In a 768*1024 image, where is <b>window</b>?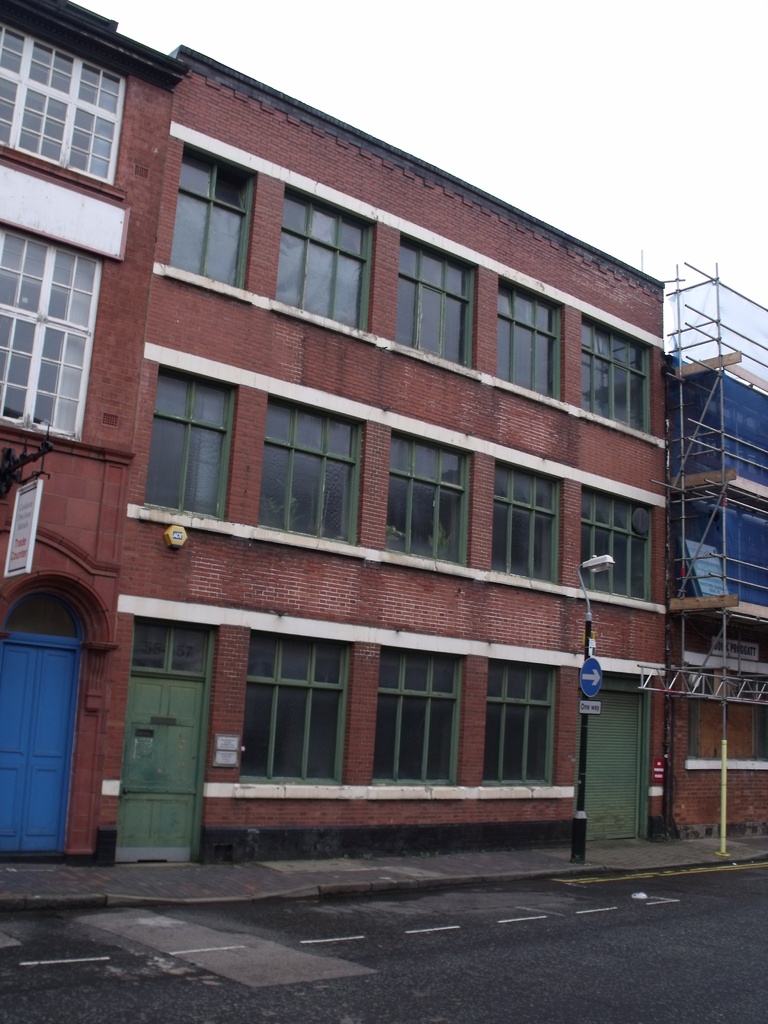
x1=162 y1=141 x2=260 y2=297.
